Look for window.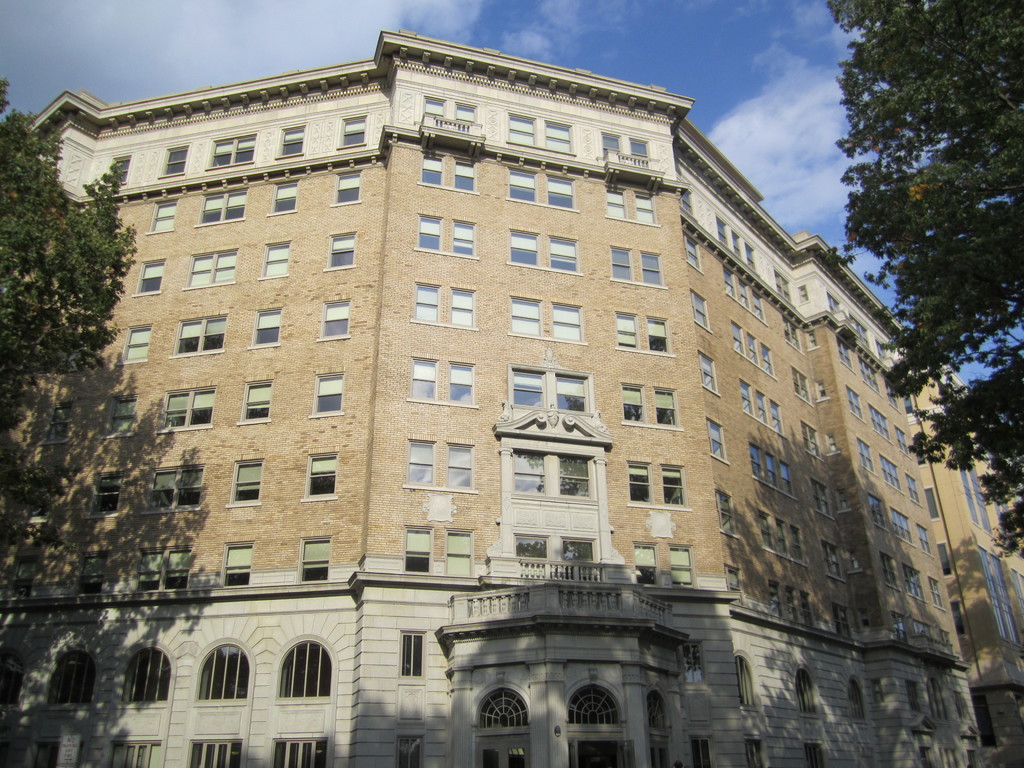
Found: detection(138, 553, 189, 586).
